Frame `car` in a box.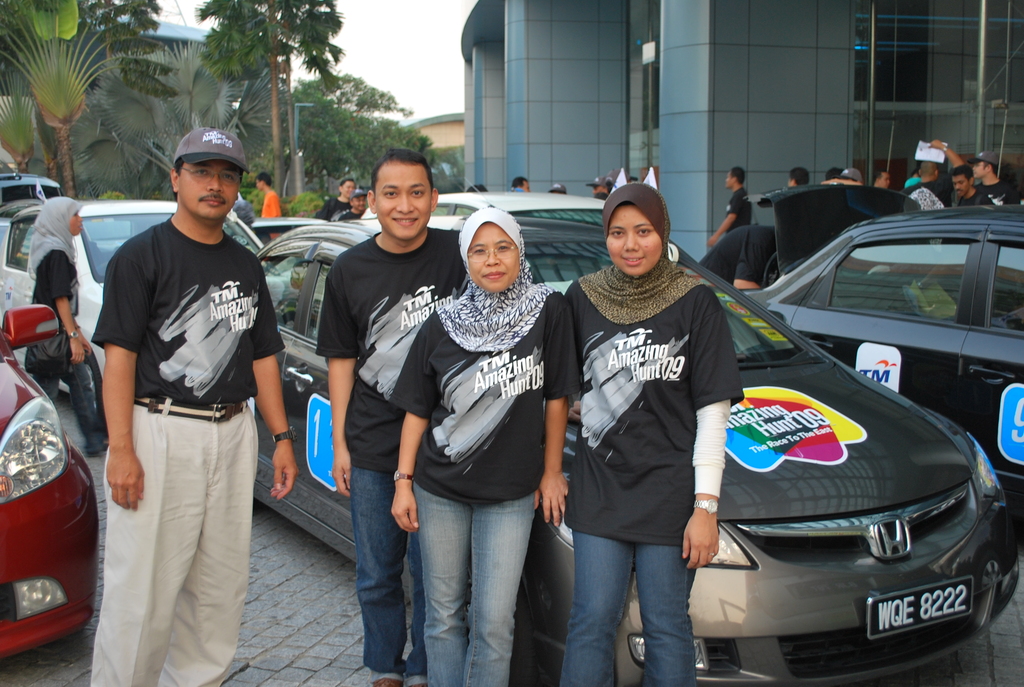
[0, 196, 266, 427].
